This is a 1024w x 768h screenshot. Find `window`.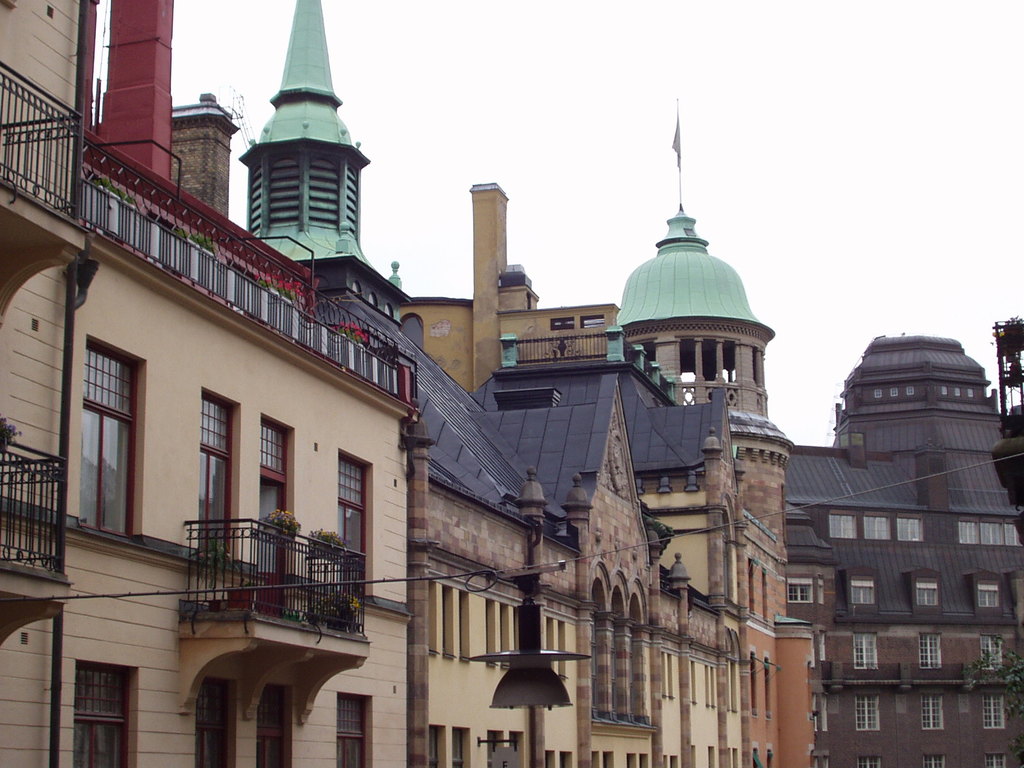
Bounding box: box=[692, 661, 697, 707].
